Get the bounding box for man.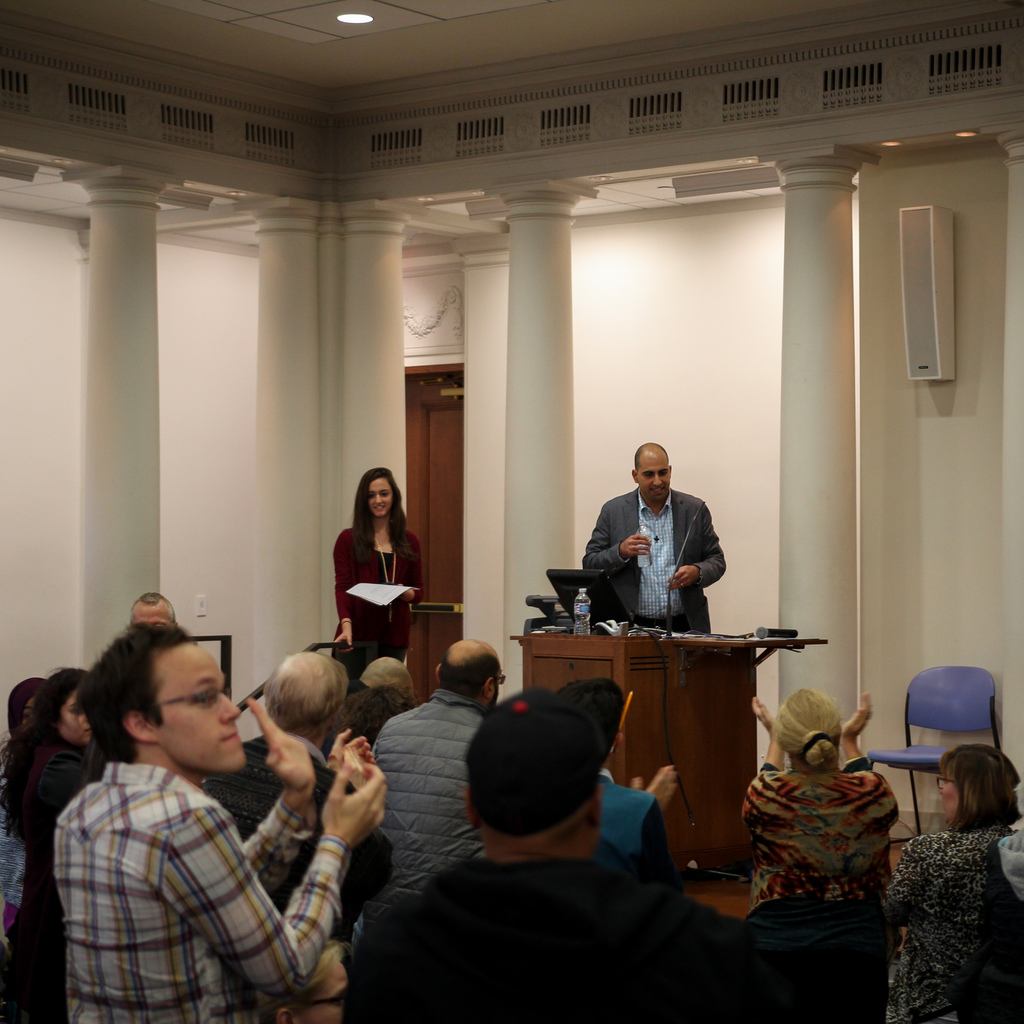
327:613:552:947.
